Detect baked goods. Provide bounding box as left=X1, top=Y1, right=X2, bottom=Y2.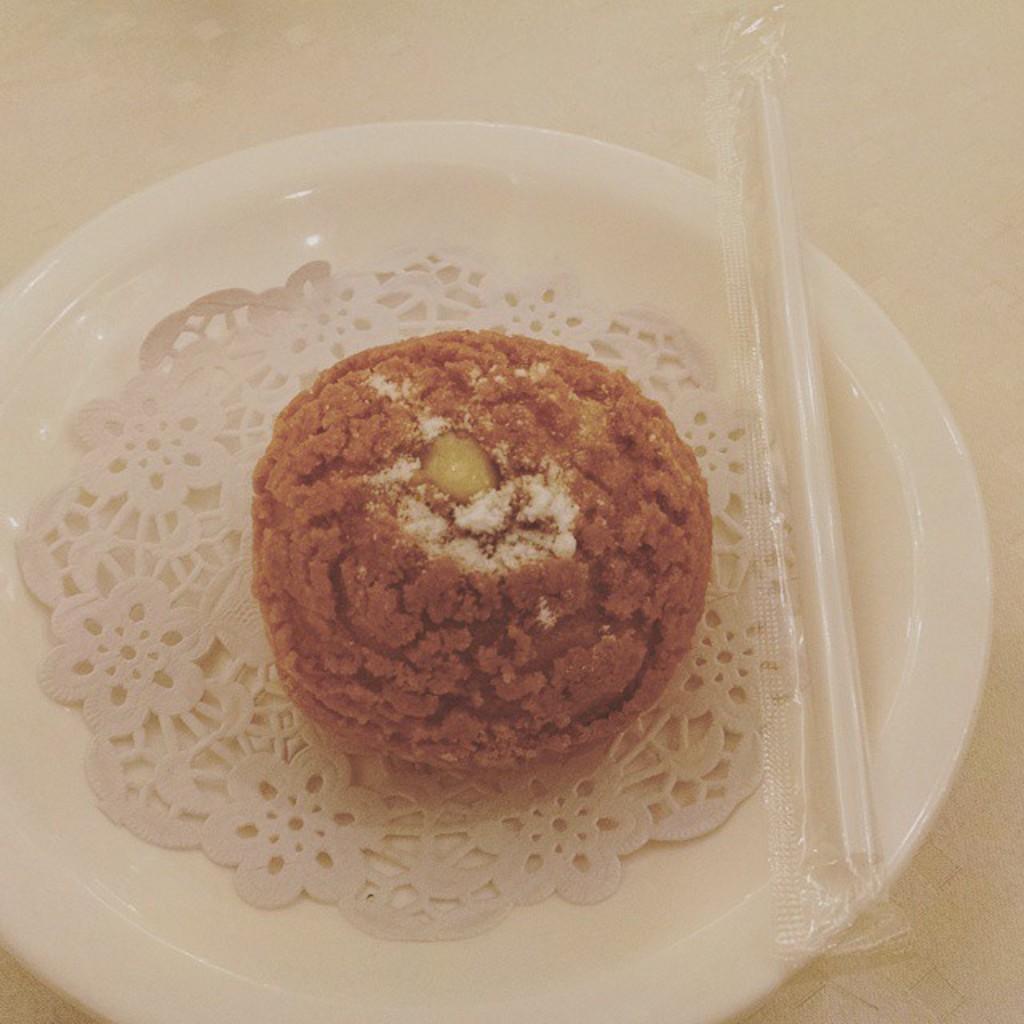
left=246, top=325, right=712, bottom=773.
